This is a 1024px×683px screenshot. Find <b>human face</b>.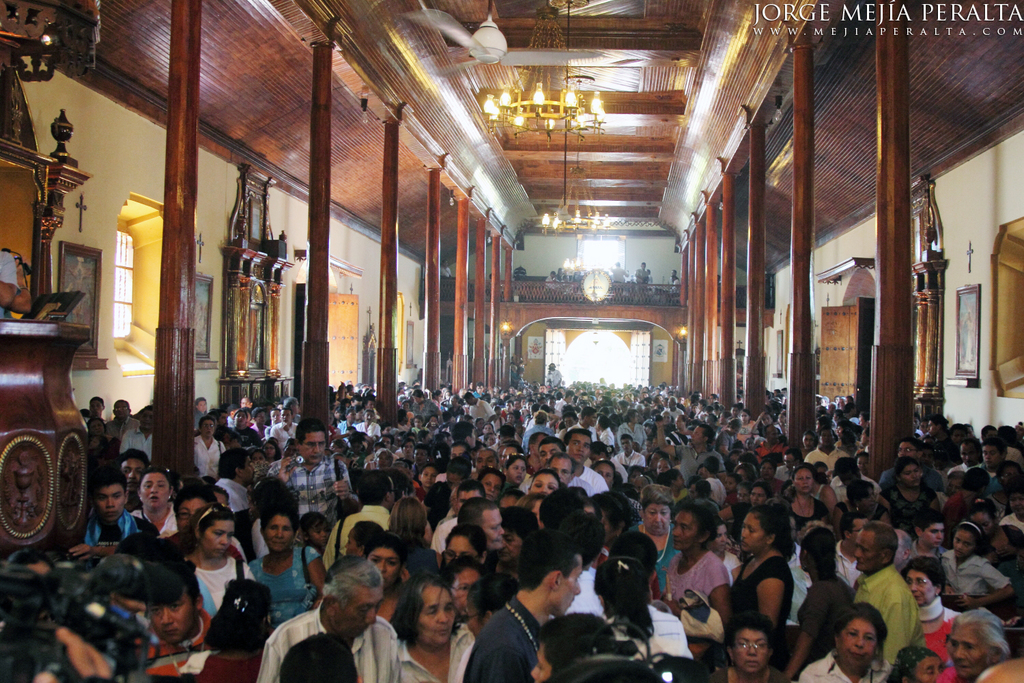
Bounding box: BBox(335, 584, 382, 638).
